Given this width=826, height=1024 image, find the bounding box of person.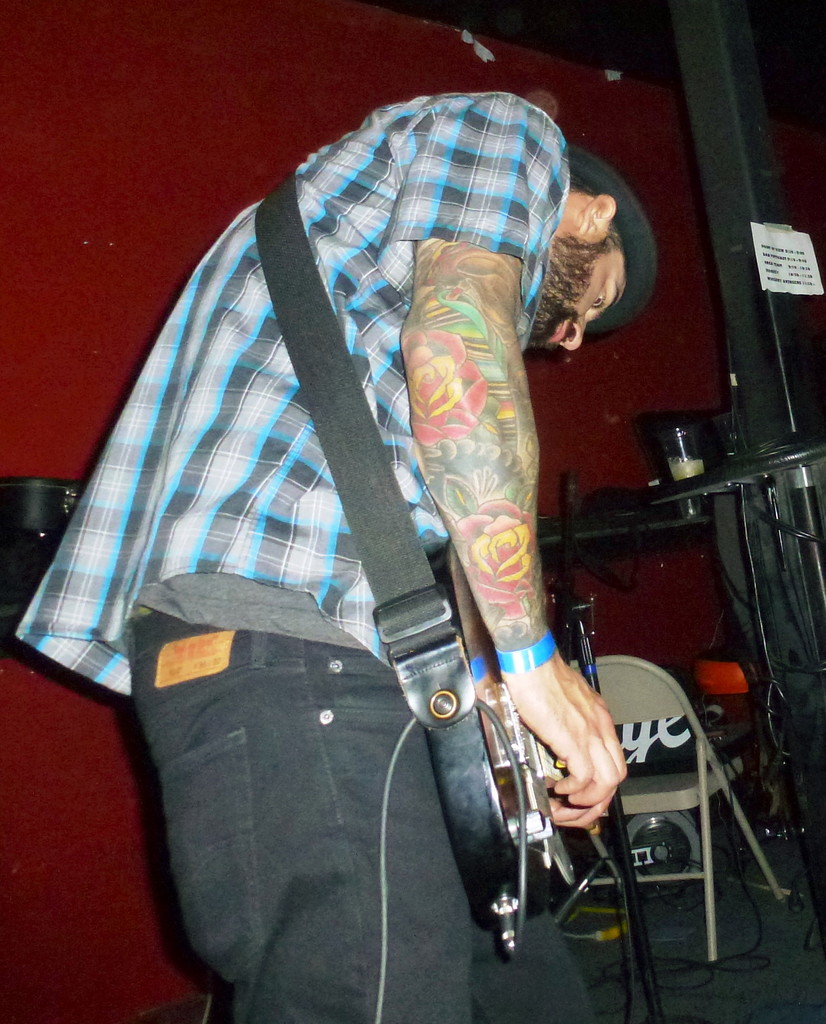
l=93, t=63, r=661, b=999.
